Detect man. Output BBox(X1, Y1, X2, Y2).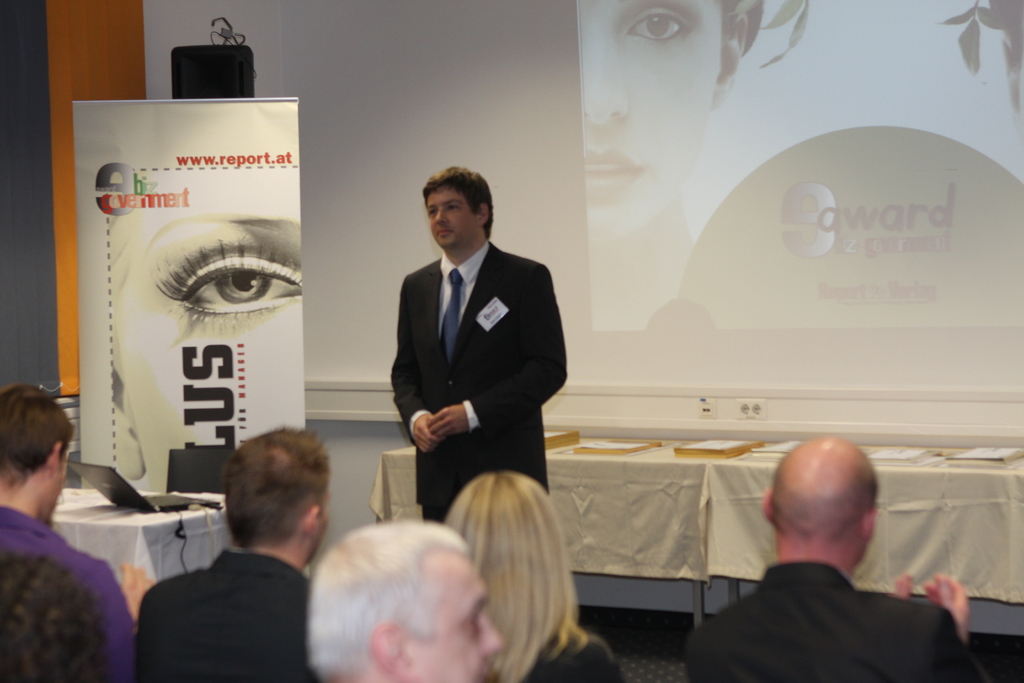
BBox(307, 519, 504, 682).
